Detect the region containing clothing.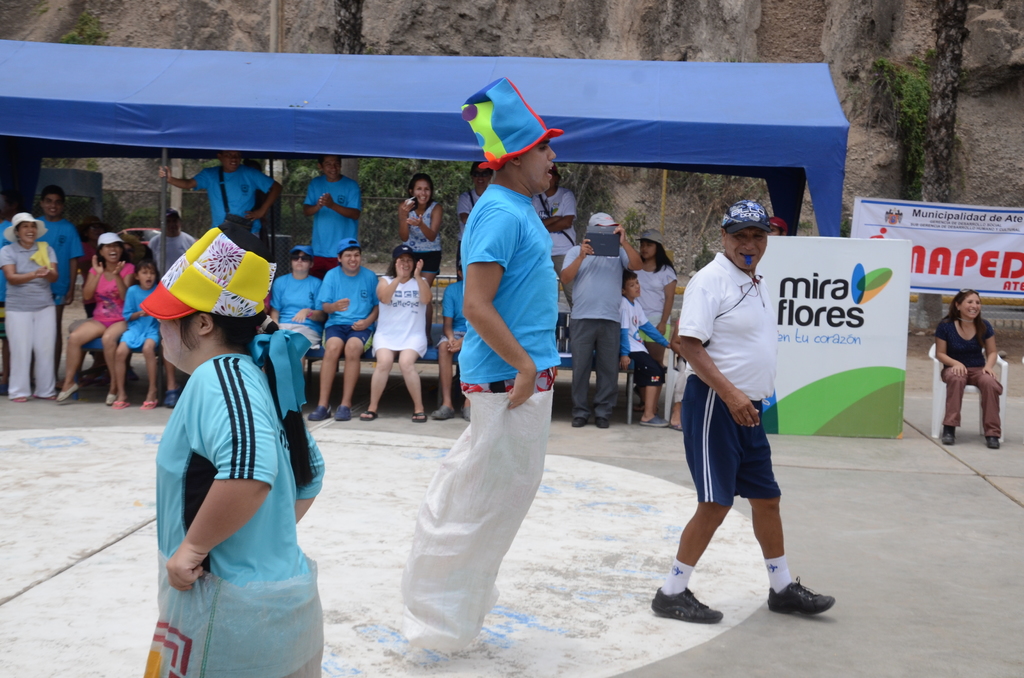
Rect(454, 187, 483, 276).
